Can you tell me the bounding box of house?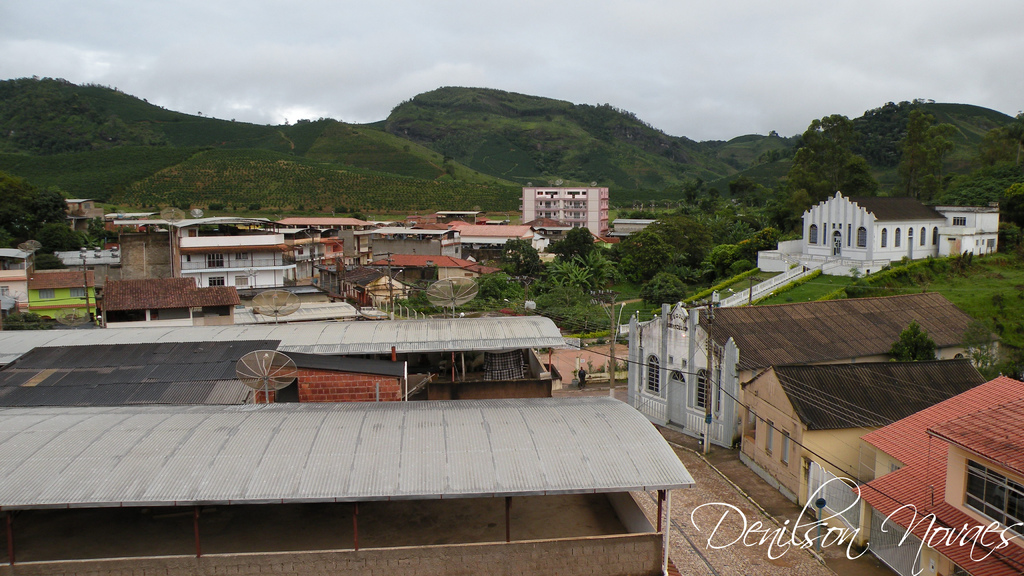
[447,220,538,244].
